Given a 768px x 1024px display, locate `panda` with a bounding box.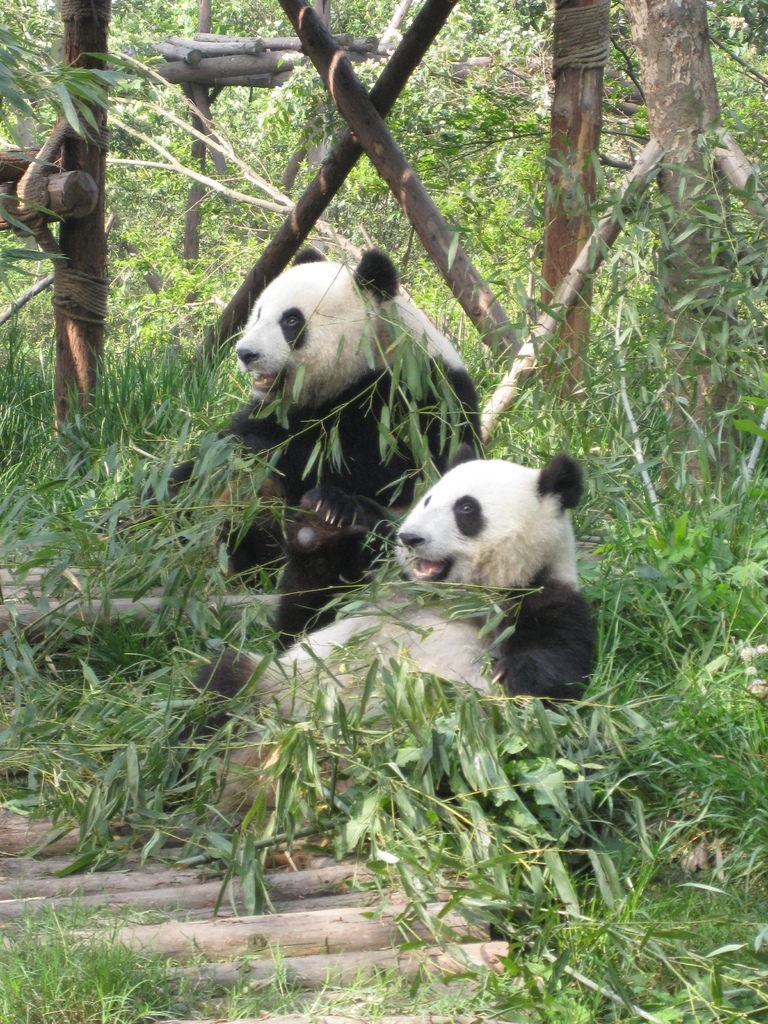
Located: 163 431 600 833.
